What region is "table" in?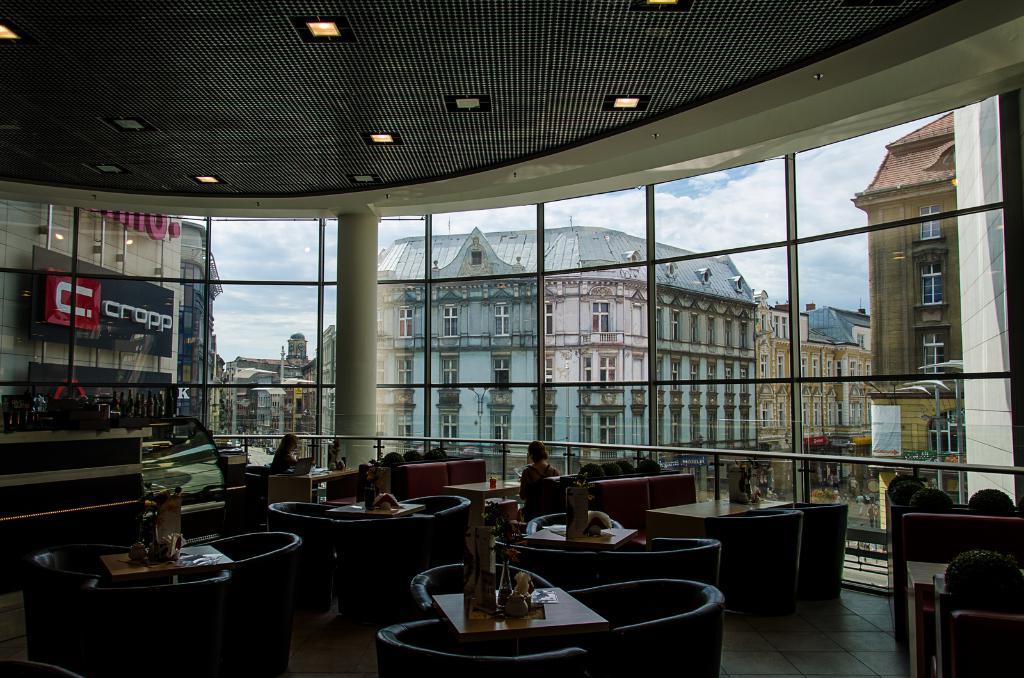
rect(264, 464, 350, 507).
